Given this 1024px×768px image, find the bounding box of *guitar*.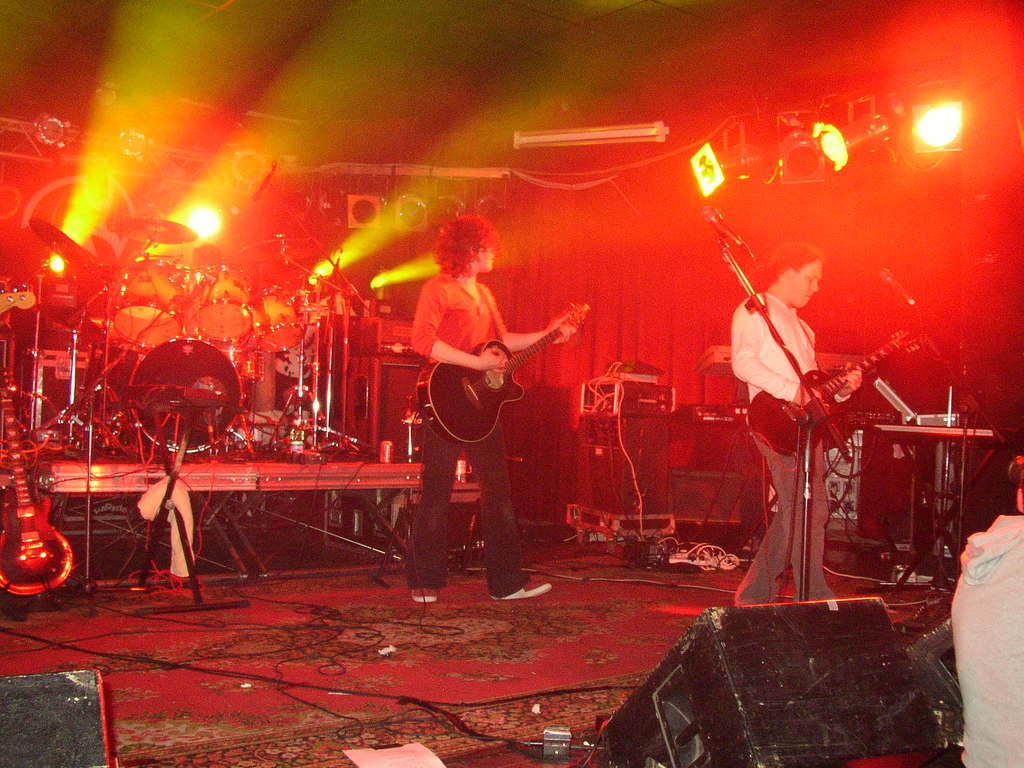
<box>732,328,929,474</box>.
